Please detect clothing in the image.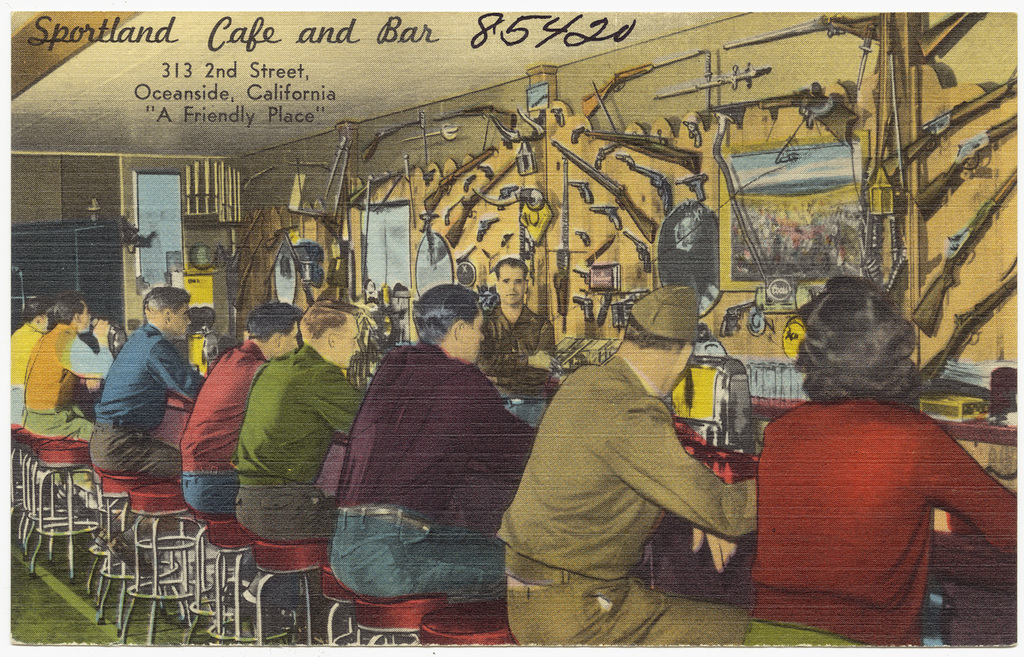
{"x1": 178, "y1": 326, "x2": 279, "y2": 520}.
